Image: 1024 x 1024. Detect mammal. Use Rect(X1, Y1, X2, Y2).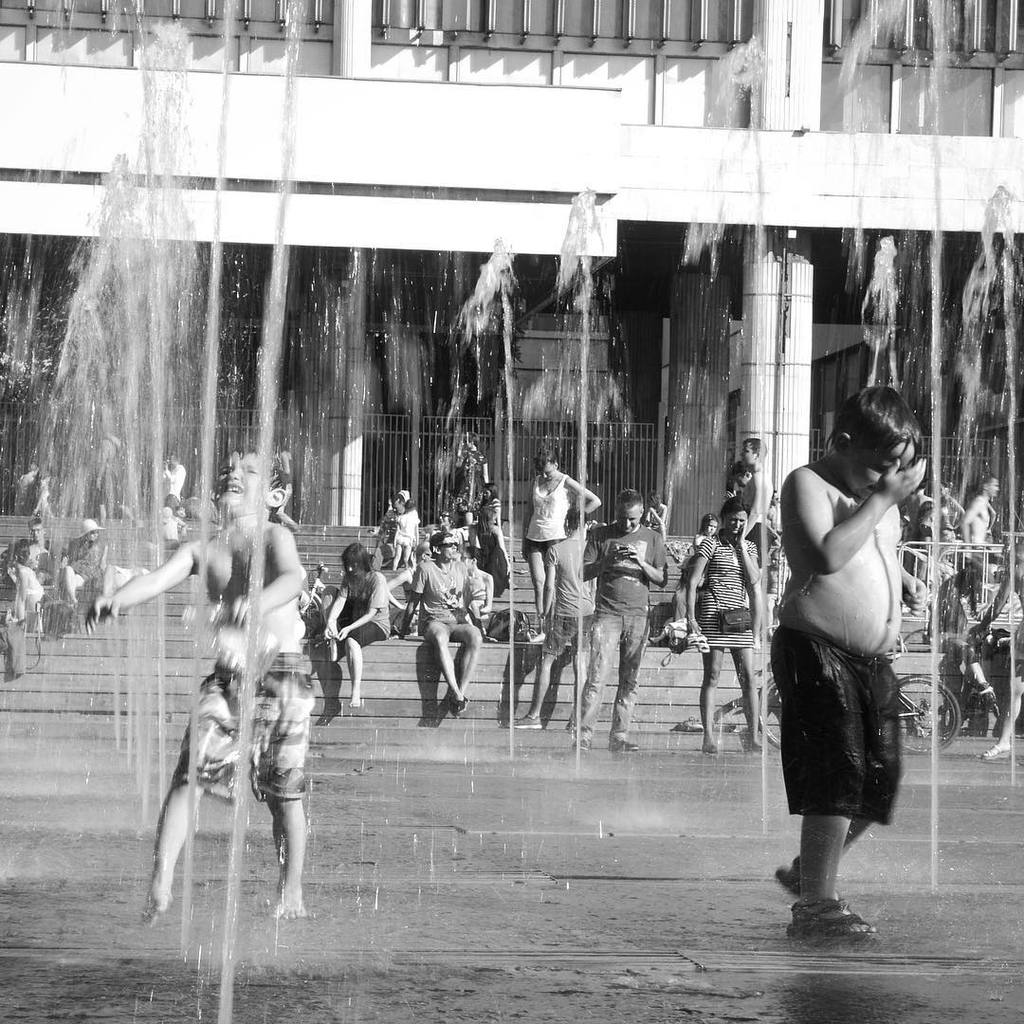
Rect(94, 426, 122, 516).
